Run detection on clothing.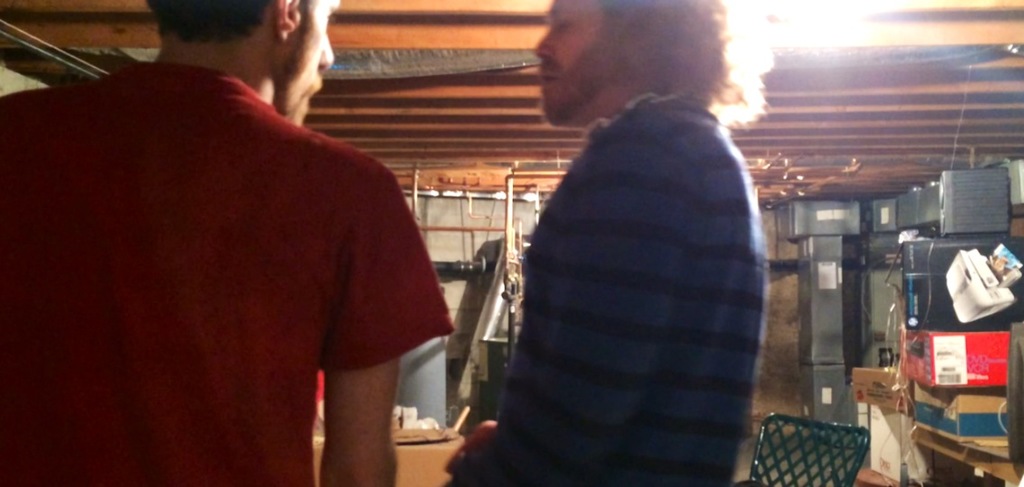
Result: 0 69 453 486.
